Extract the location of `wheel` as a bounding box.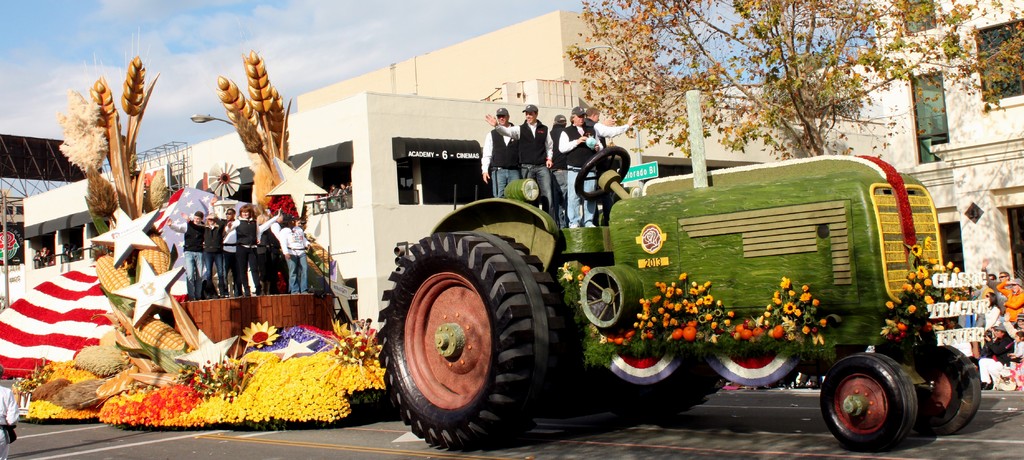
[x1=575, y1=144, x2=631, y2=202].
